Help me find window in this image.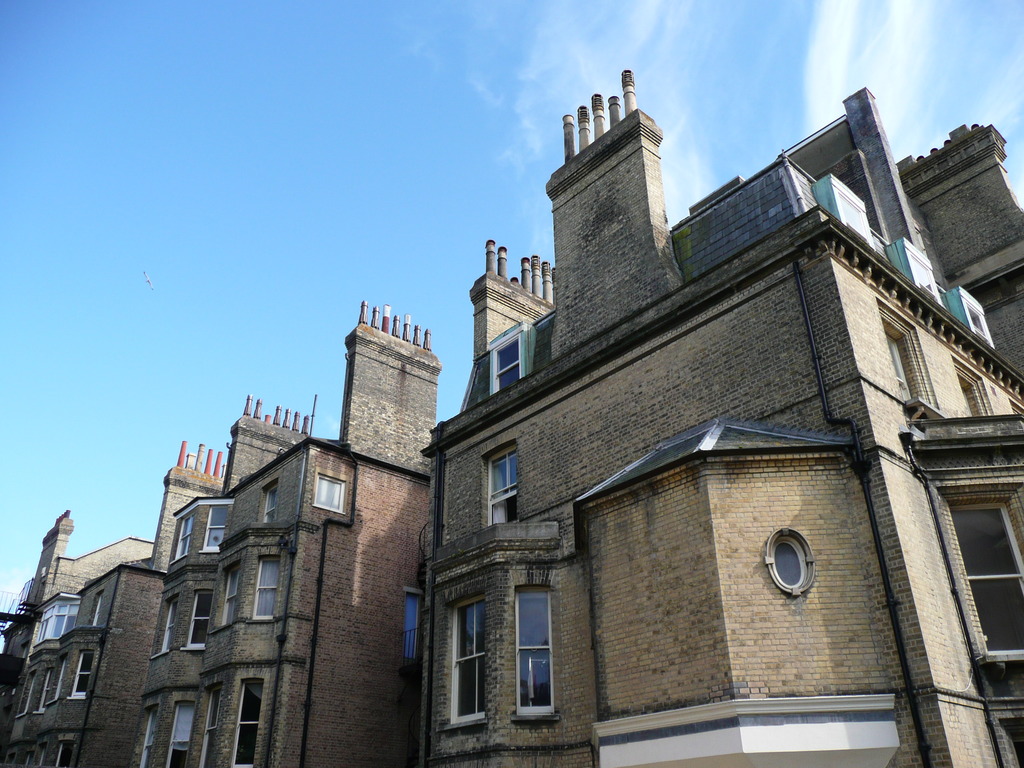
Found it: detection(223, 563, 241, 623).
